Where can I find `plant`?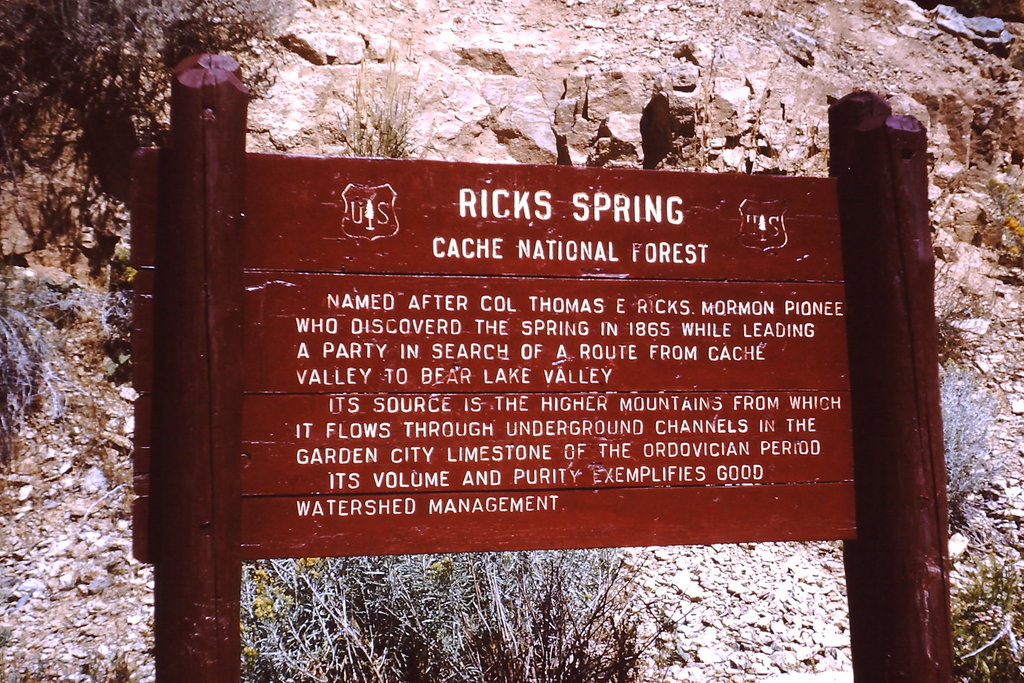
You can find it at {"left": 936, "top": 297, "right": 980, "bottom": 359}.
